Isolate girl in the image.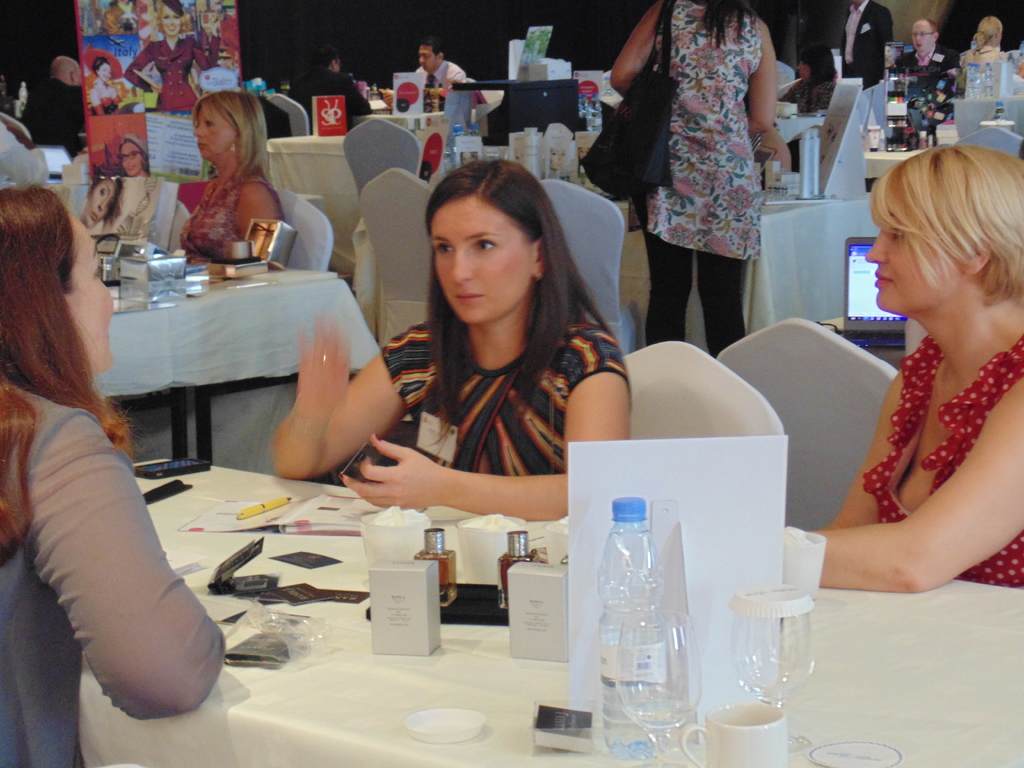
Isolated region: (0, 185, 226, 767).
